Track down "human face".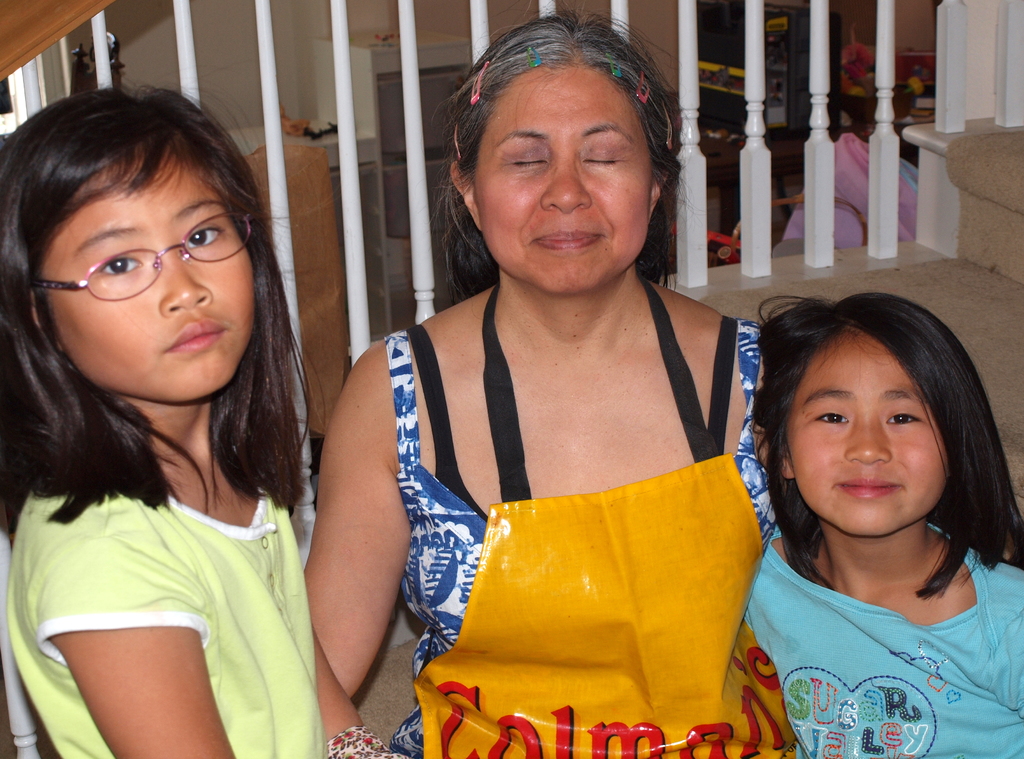
Tracked to 53/145/255/400.
